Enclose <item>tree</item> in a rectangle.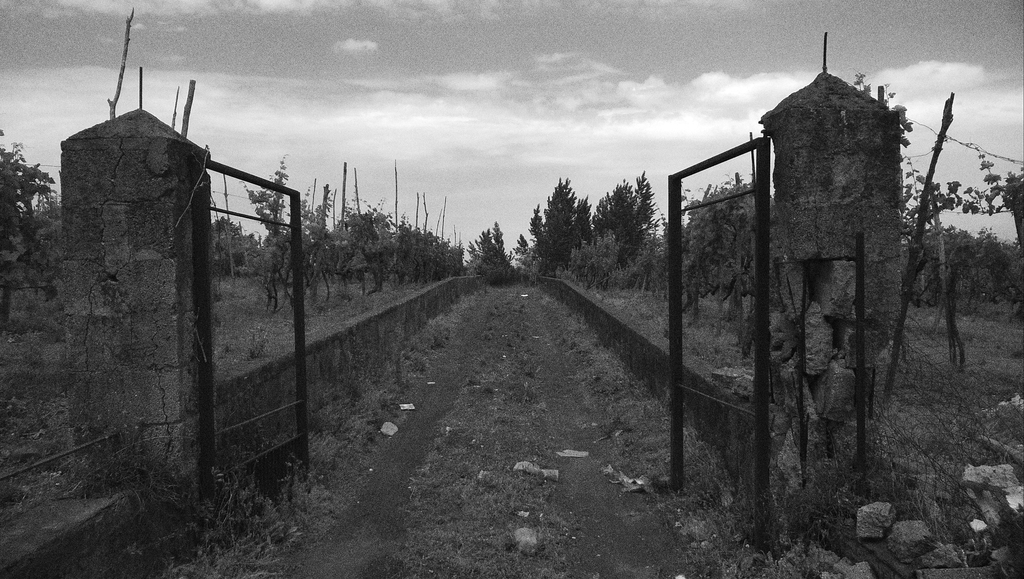
box(532, 174, 604, 261).
